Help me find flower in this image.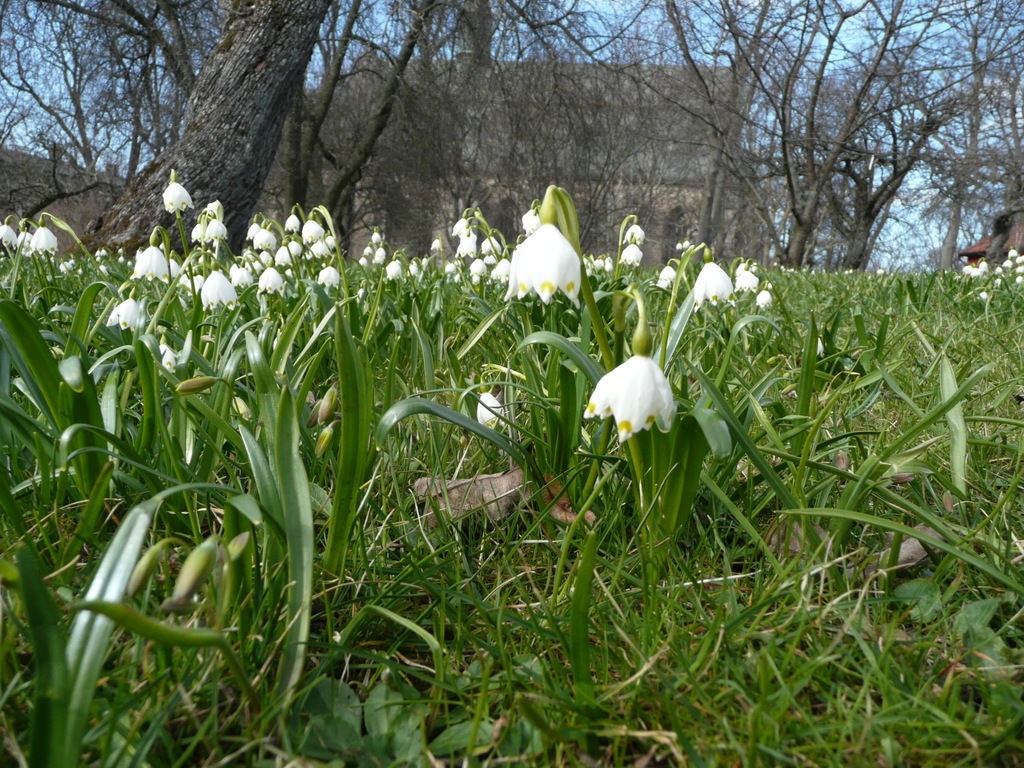
Found it: [168, 253, 189, 285].
